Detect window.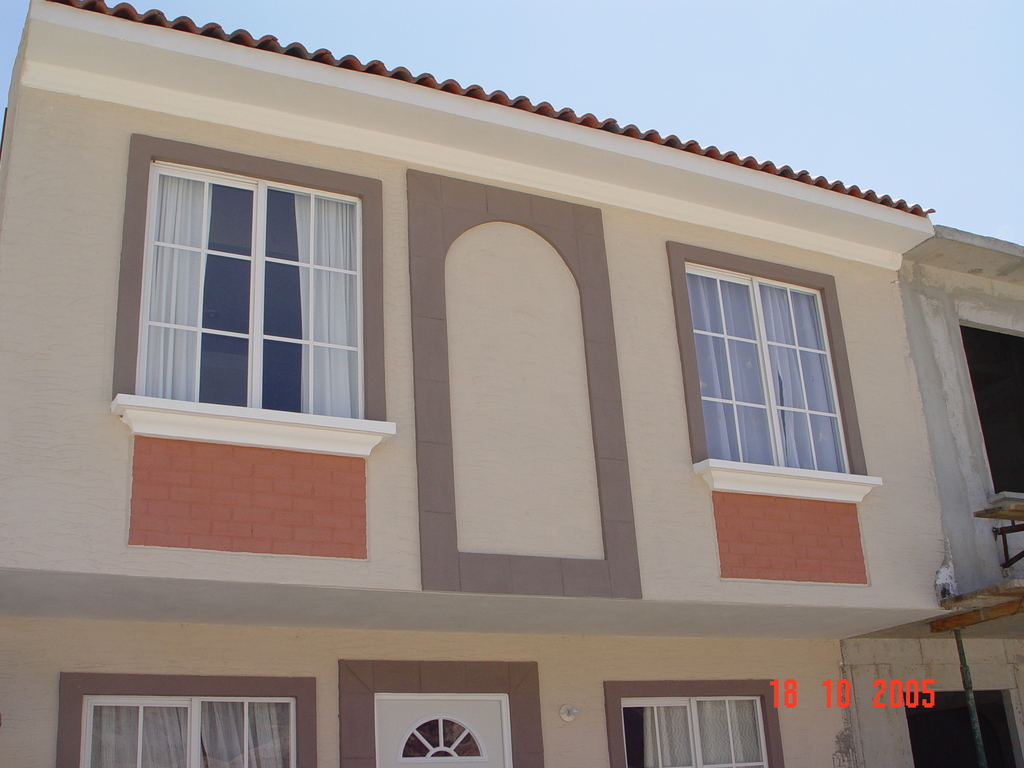
Detected at select_region(105, 129, 398, 447).
